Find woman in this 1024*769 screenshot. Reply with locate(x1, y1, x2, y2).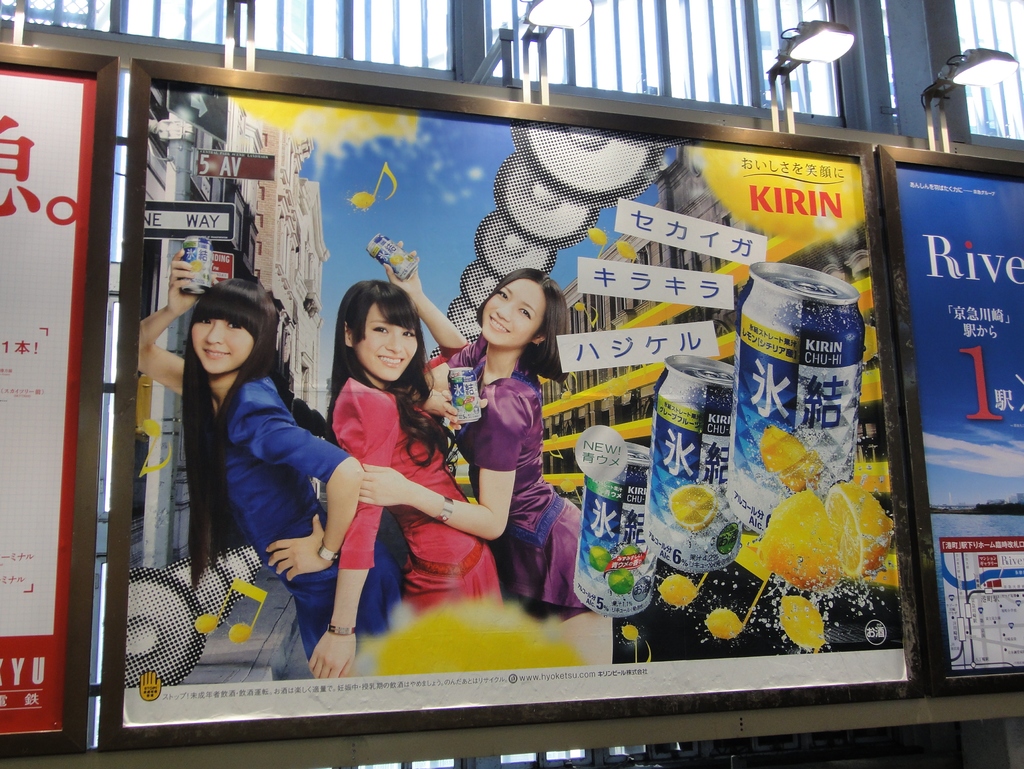
locate(360, 265, 618, 663).
